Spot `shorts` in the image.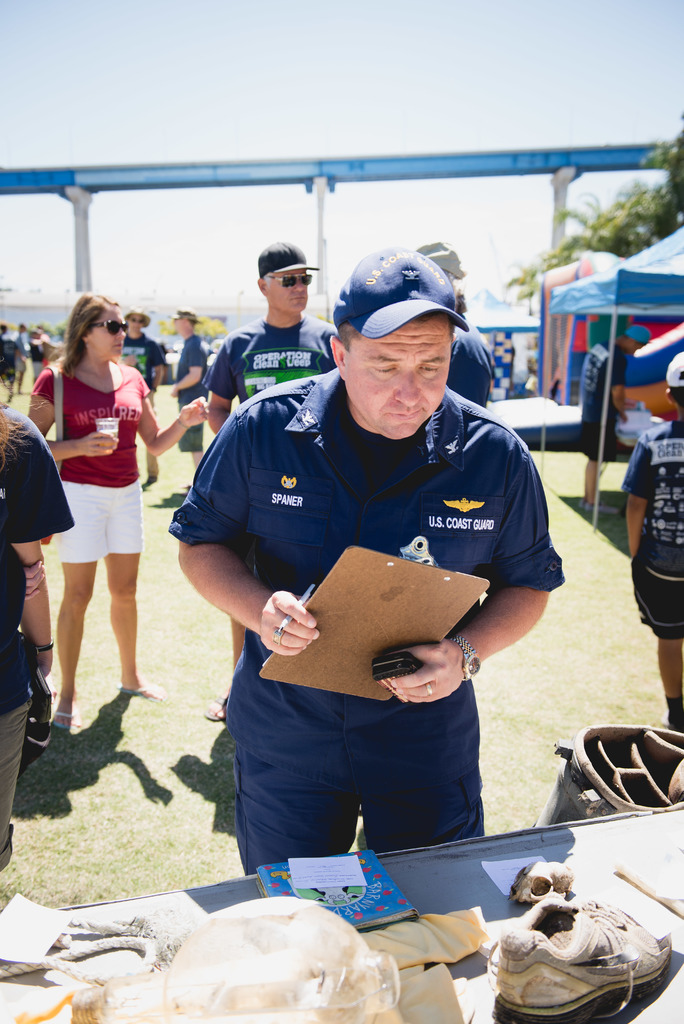
`shorts` found at BBox(632, 555, 683, 637).
